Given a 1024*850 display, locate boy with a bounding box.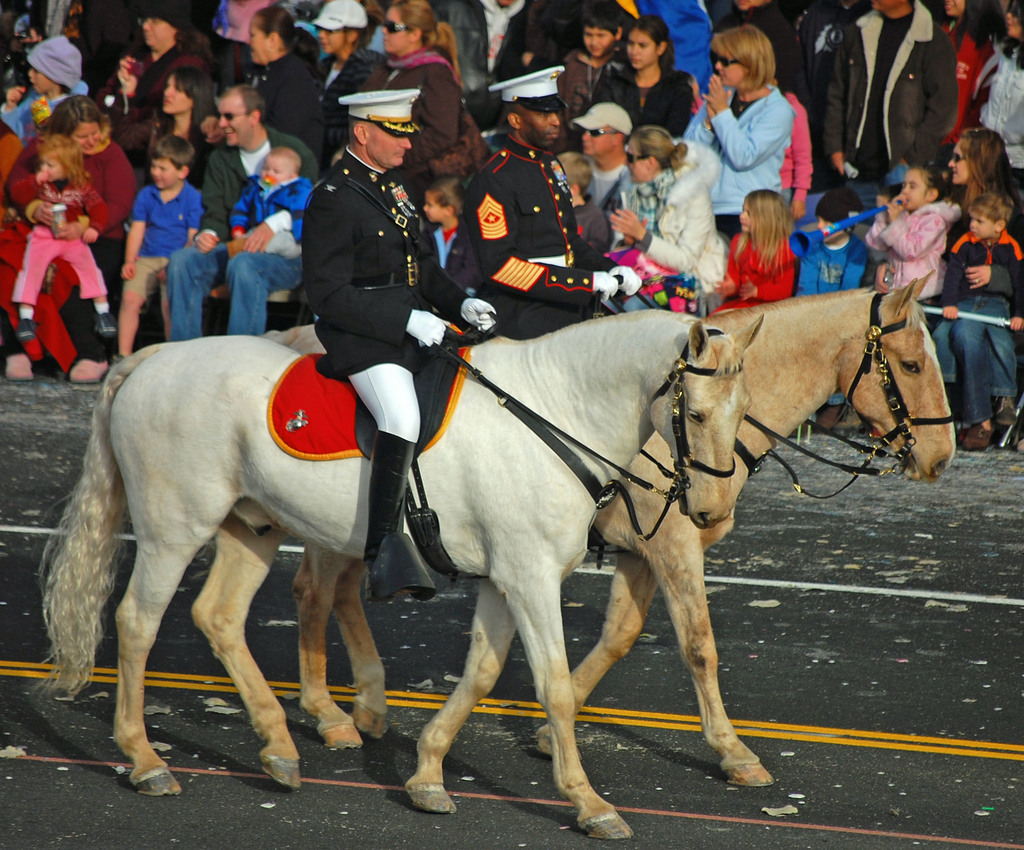
Located: detection(426, 173, 465, 263).
